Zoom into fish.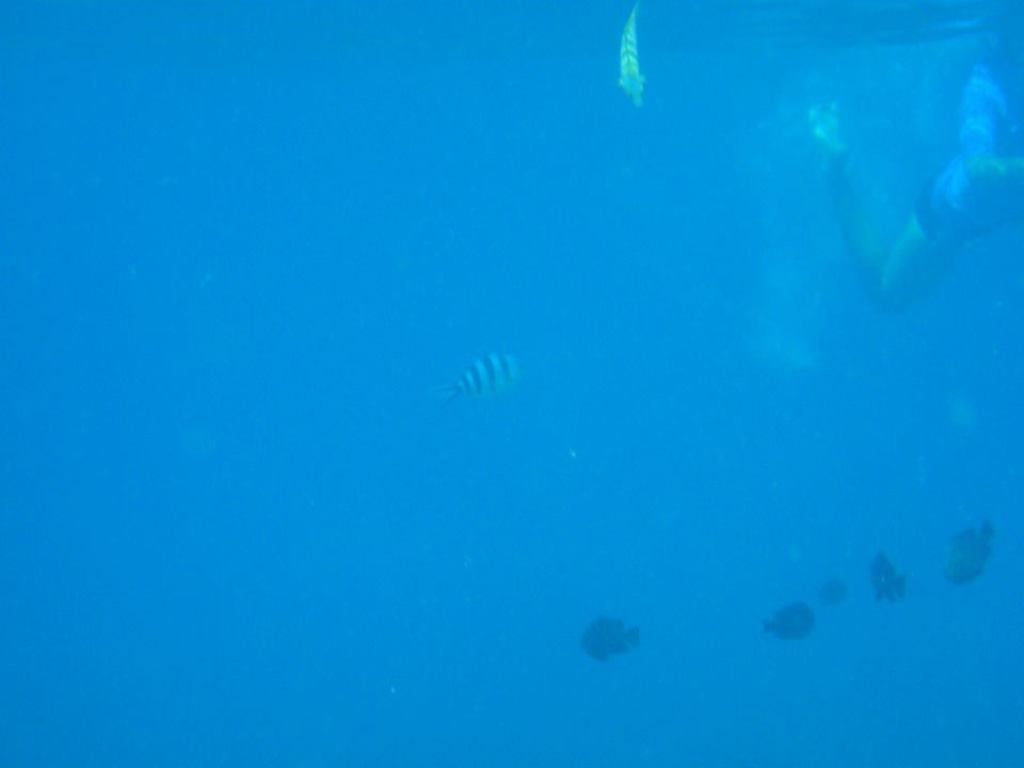
Zoom target: bbox=(442, 334, 537, 428).
